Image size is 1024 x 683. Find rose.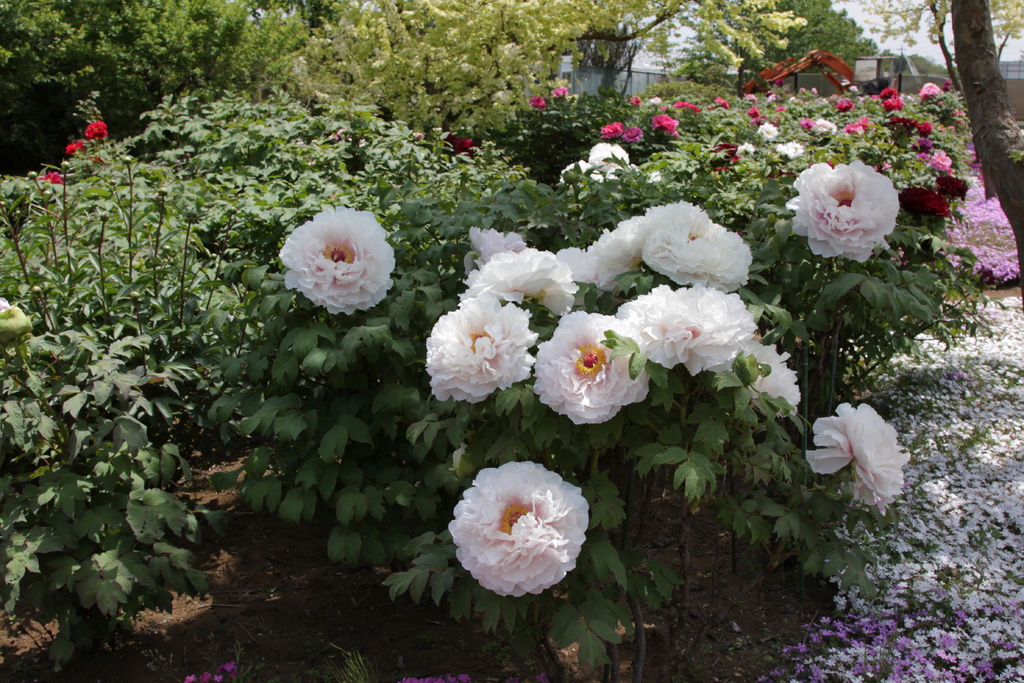
l=82, t=117, r=108, b=138.
